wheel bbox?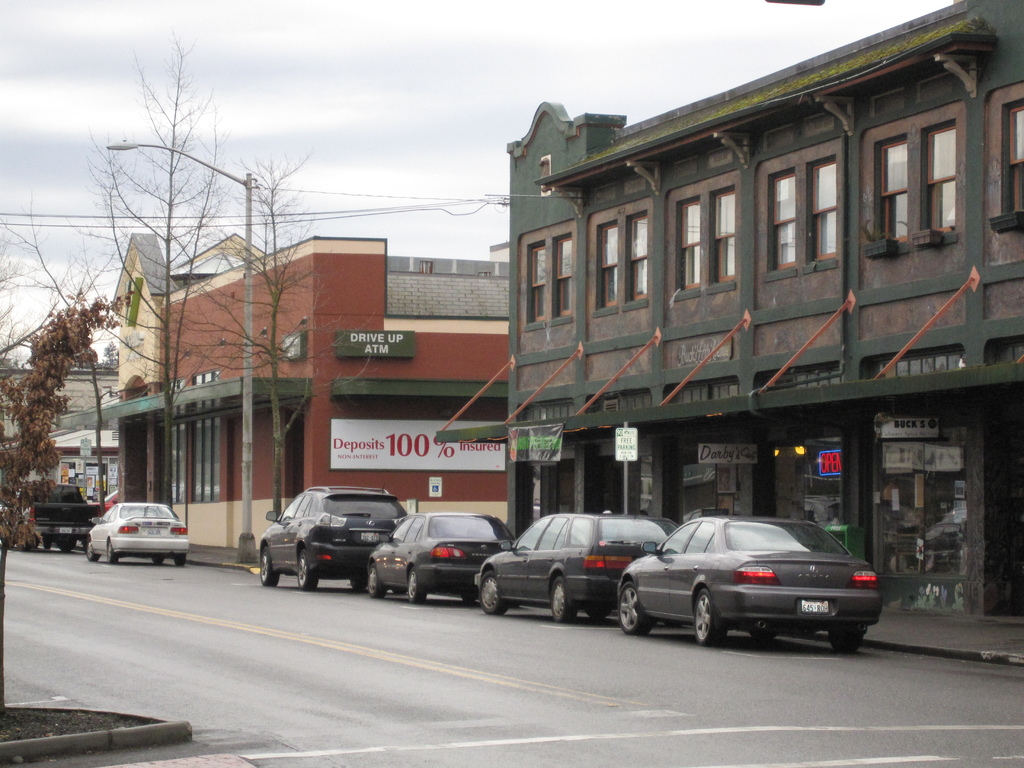
108, 543, 121, 561
